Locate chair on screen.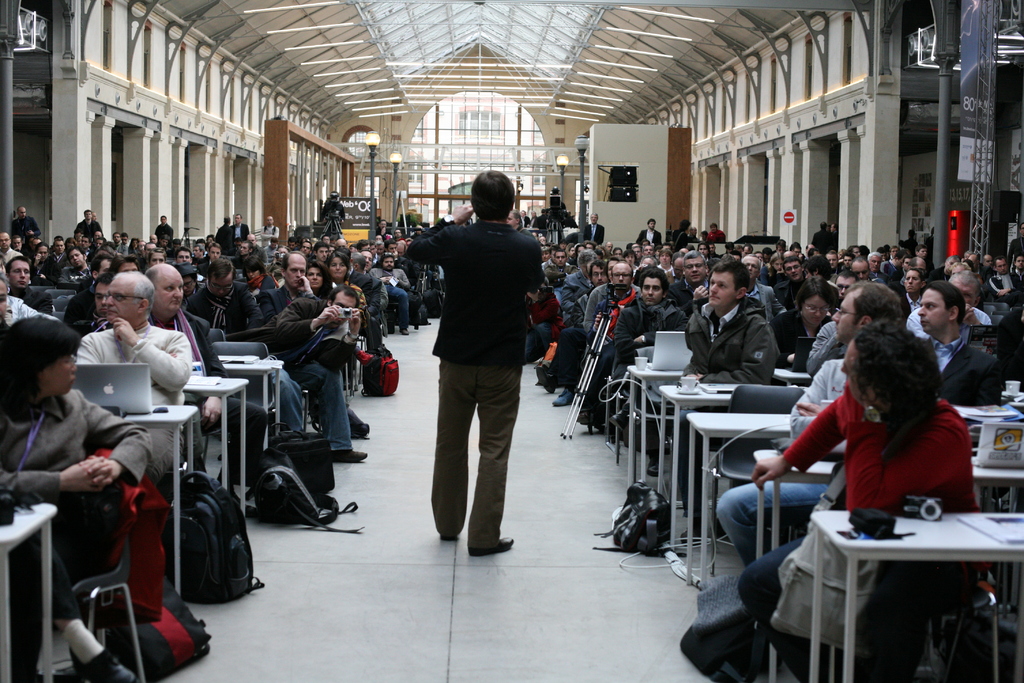
On screen at {"left": 202, "top": 328, "right": 225, "bottom": 462}.
